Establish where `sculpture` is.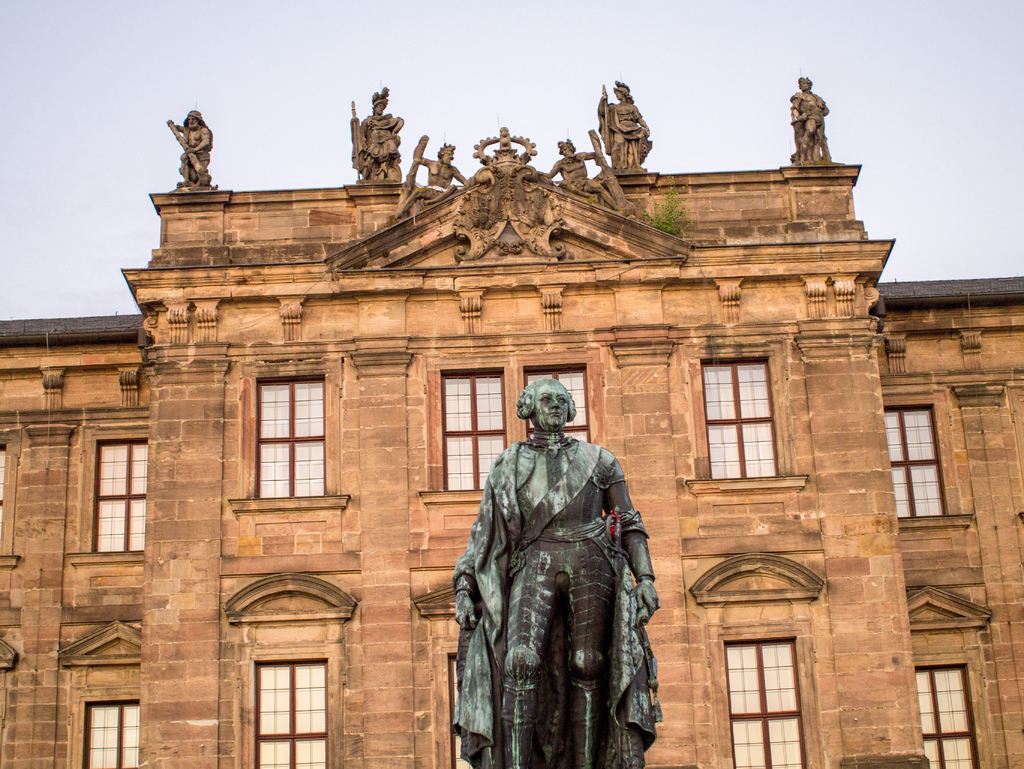
Established at [x1=170, y1=108, x2=215, y2=193].
